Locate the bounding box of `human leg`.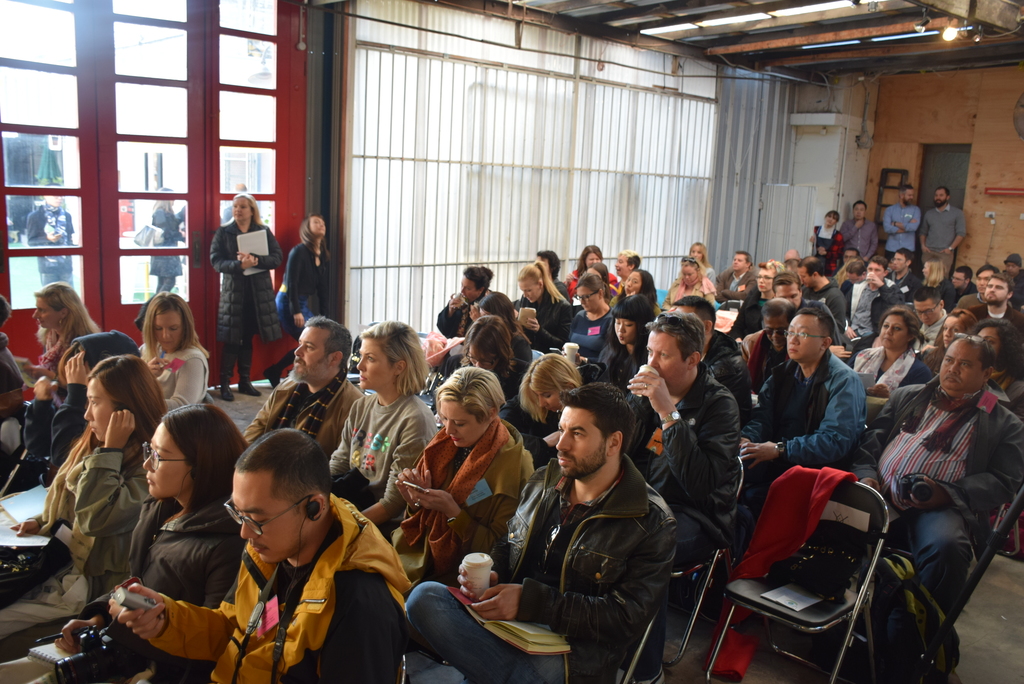
Bounding box: x1=912 y1=505 x2=966 y2=619.
